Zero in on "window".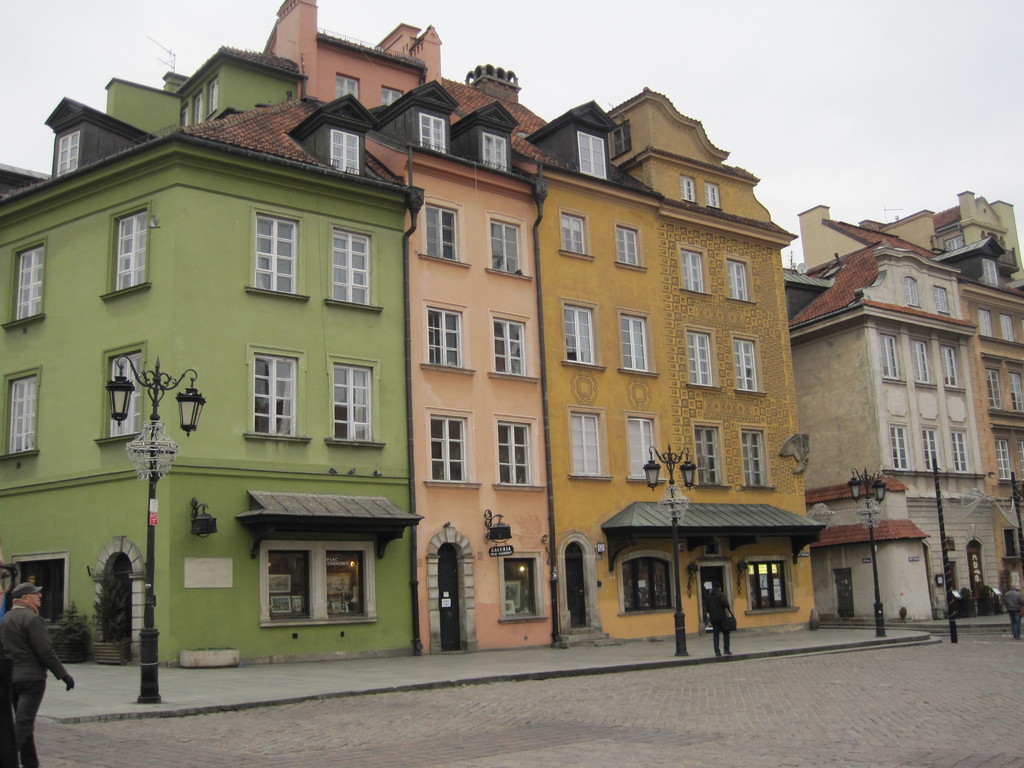
Zeroed in: select_region(317, 542, 375, 623).
